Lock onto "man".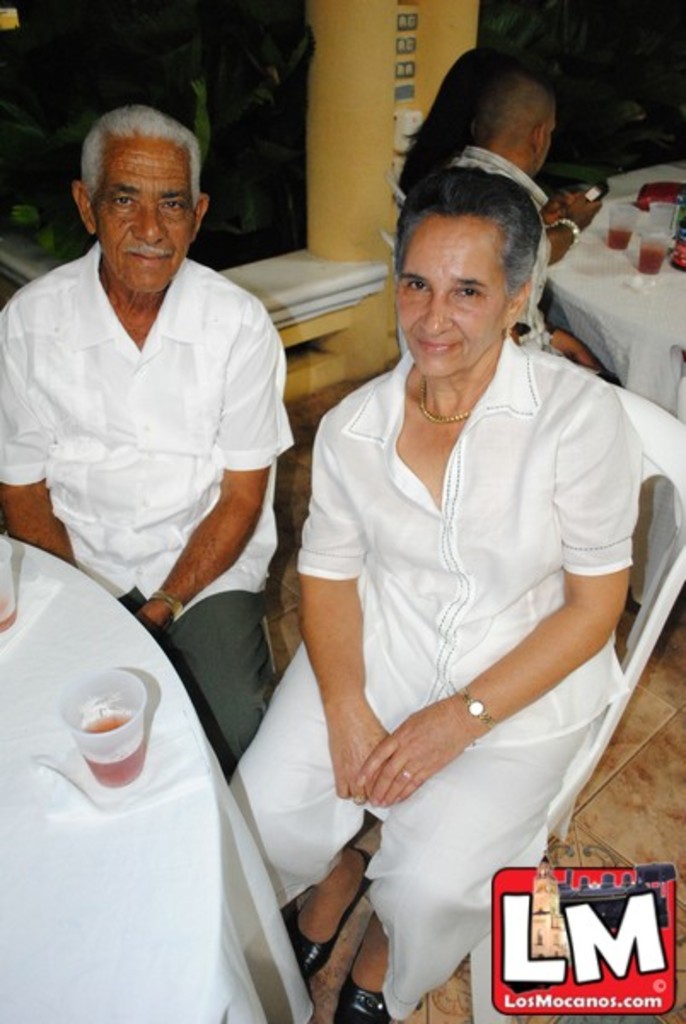
Locked: pyautogui.locateOnScreen(457, 79, 608, 379).
